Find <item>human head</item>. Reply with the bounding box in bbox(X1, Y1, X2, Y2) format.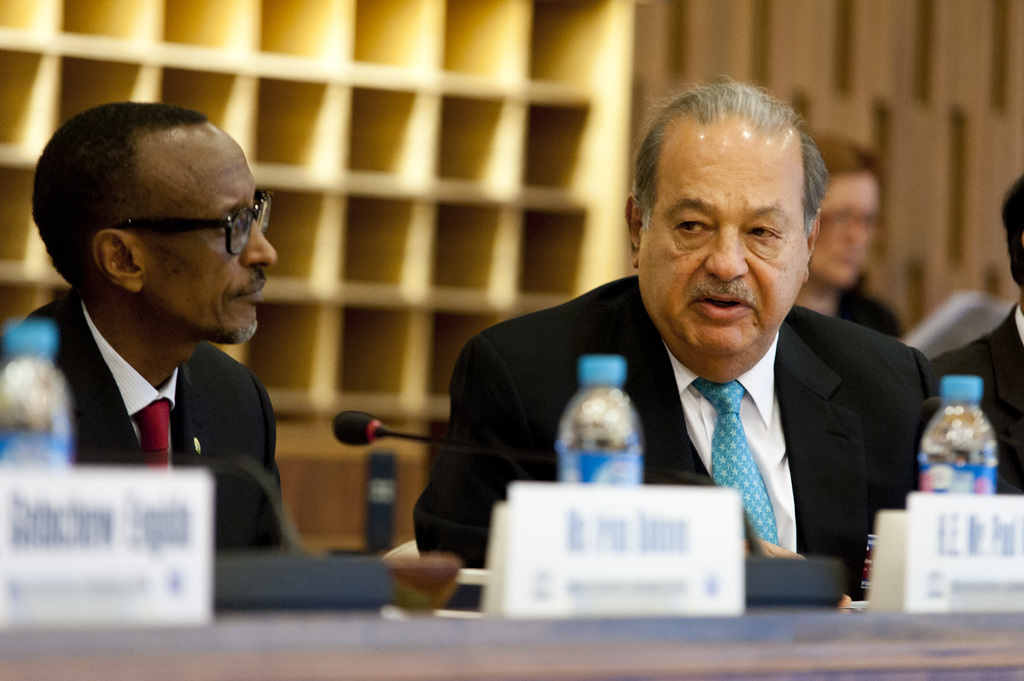
bbox(620, 78, 856, 339).
